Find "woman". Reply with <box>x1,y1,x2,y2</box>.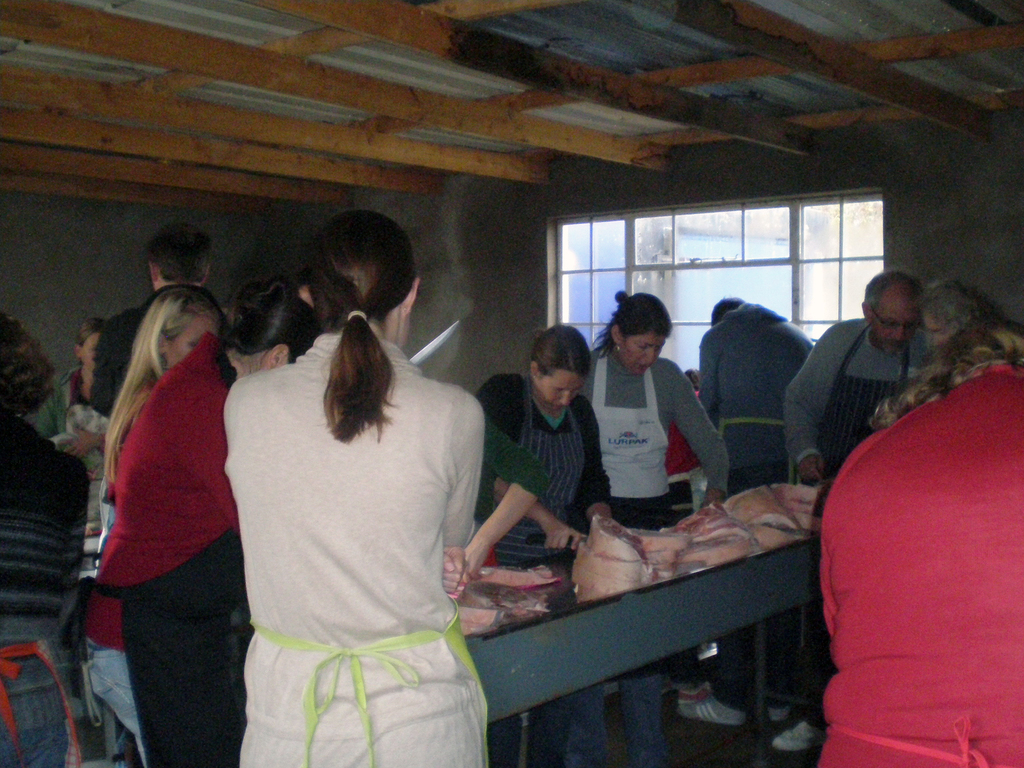
<box>816,323,1023,767</box>.
